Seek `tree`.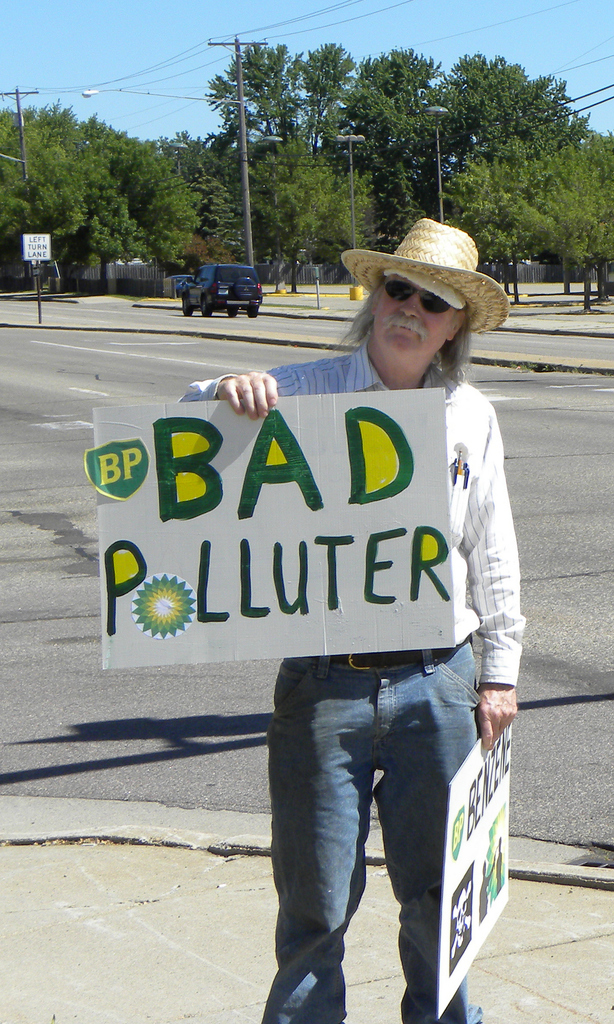
left=450, top=49, right=578, bottom=247.
